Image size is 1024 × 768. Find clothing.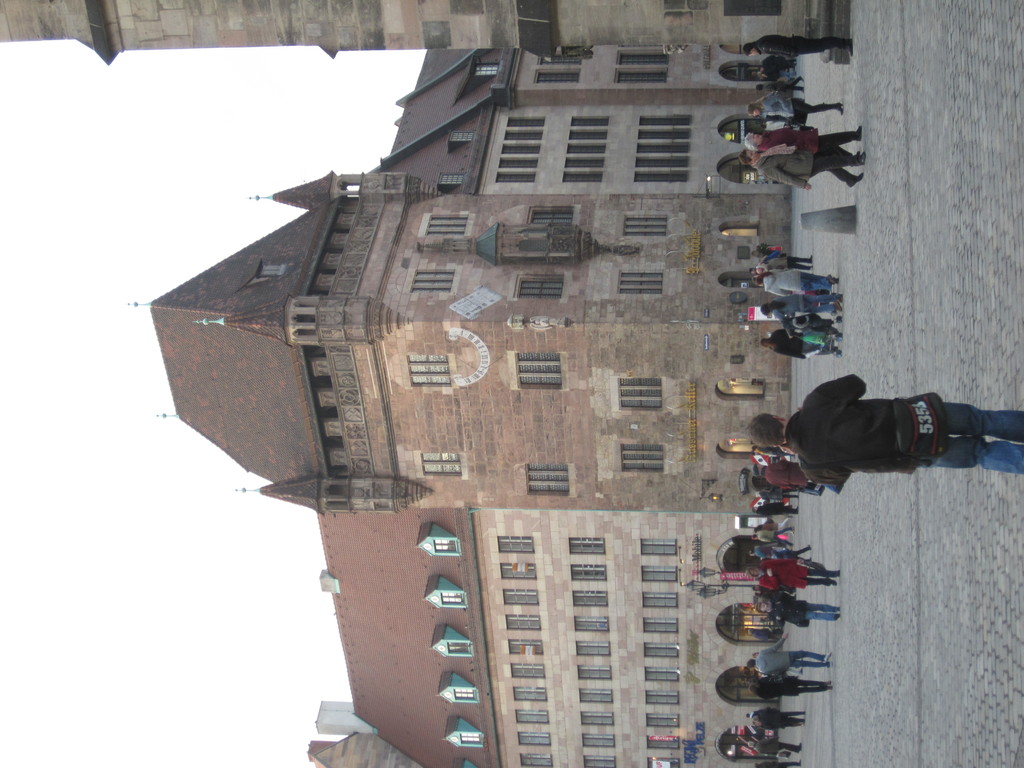
box(796, 682, 826, 694).
